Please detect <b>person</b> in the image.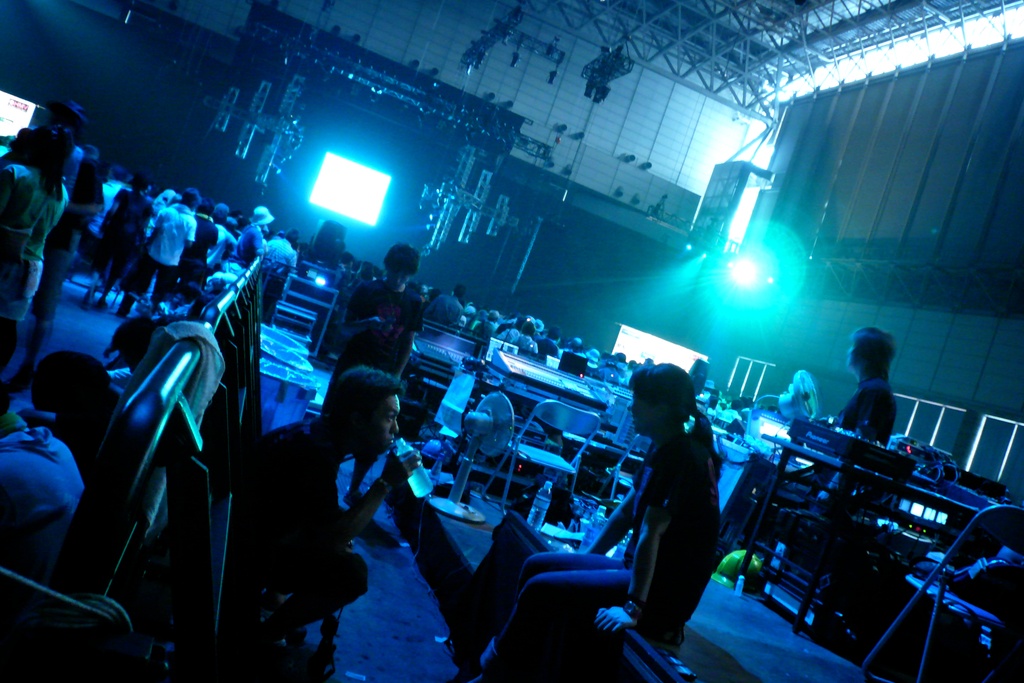
pyautogui.locateOnScreen(0, 117, 70, 378).
